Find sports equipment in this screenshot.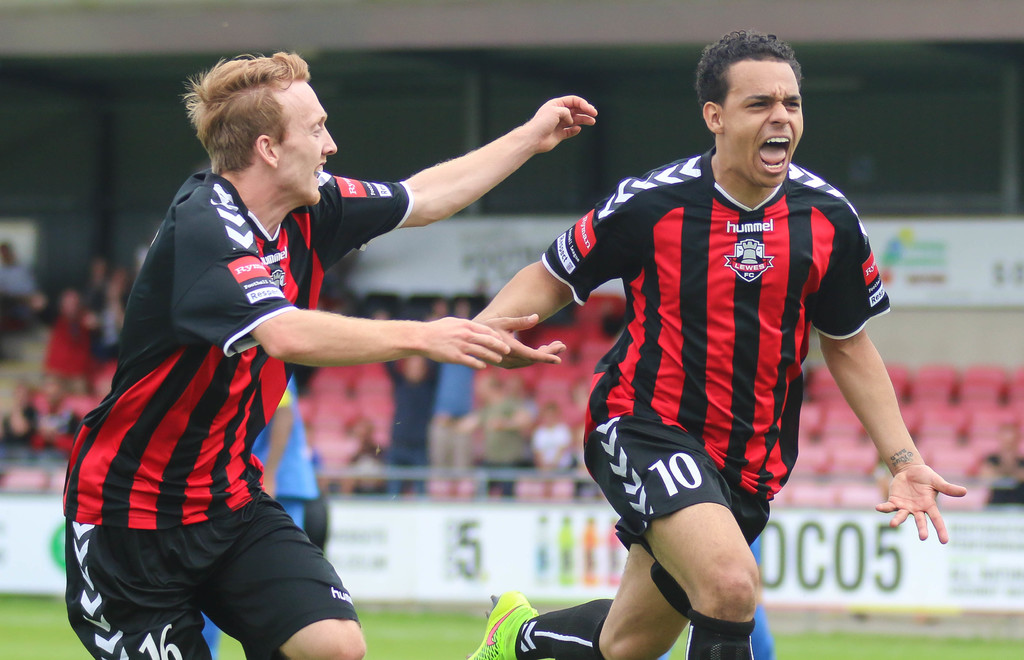
The bounding box for sports equipment is pyautogui.locateOnScreen(473, 584, 535, 659).
